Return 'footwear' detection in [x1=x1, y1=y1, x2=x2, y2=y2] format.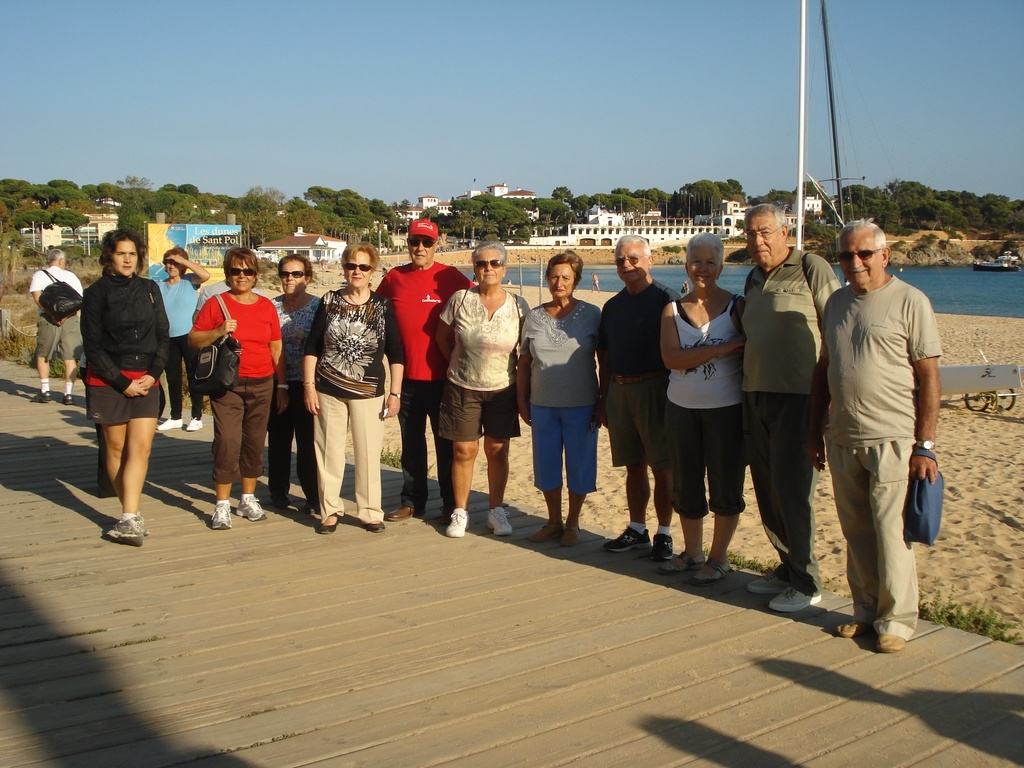
[x1=42, y1=388, x2=54, y2=399].
